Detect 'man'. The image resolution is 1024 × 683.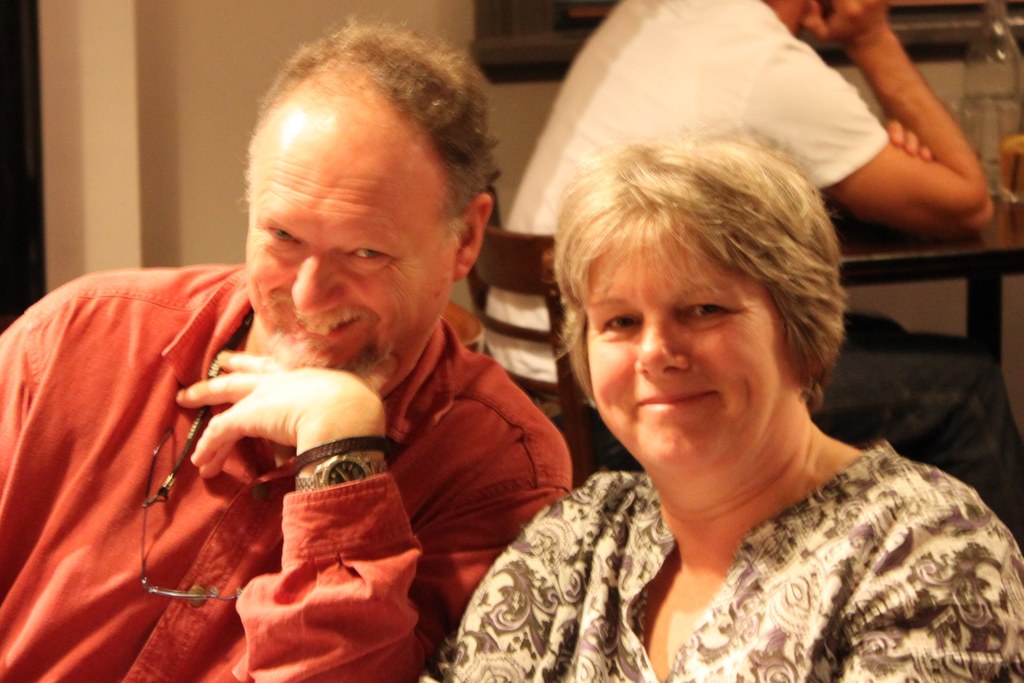
[0, 8, 569, 681].
